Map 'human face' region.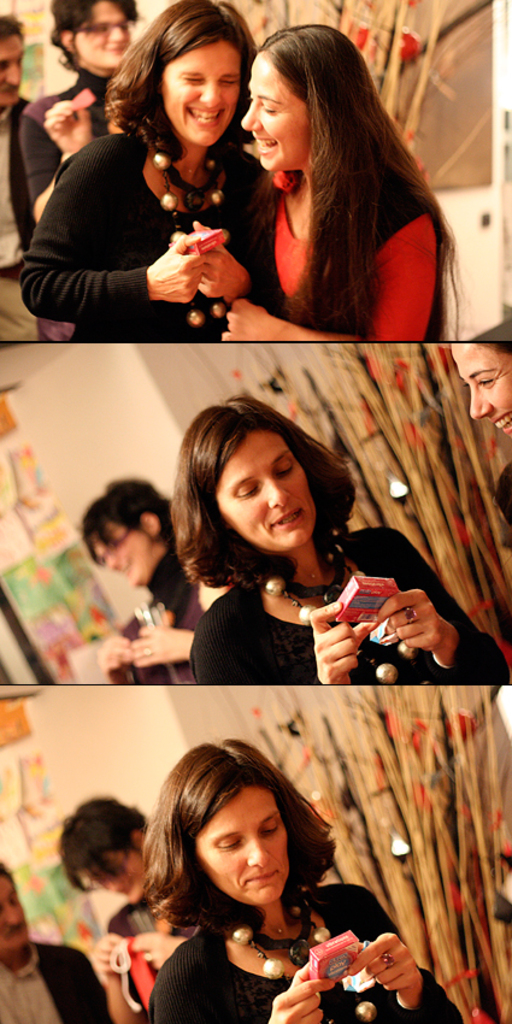
Mapped to left=445, top=343, right=511, bottom=440.
